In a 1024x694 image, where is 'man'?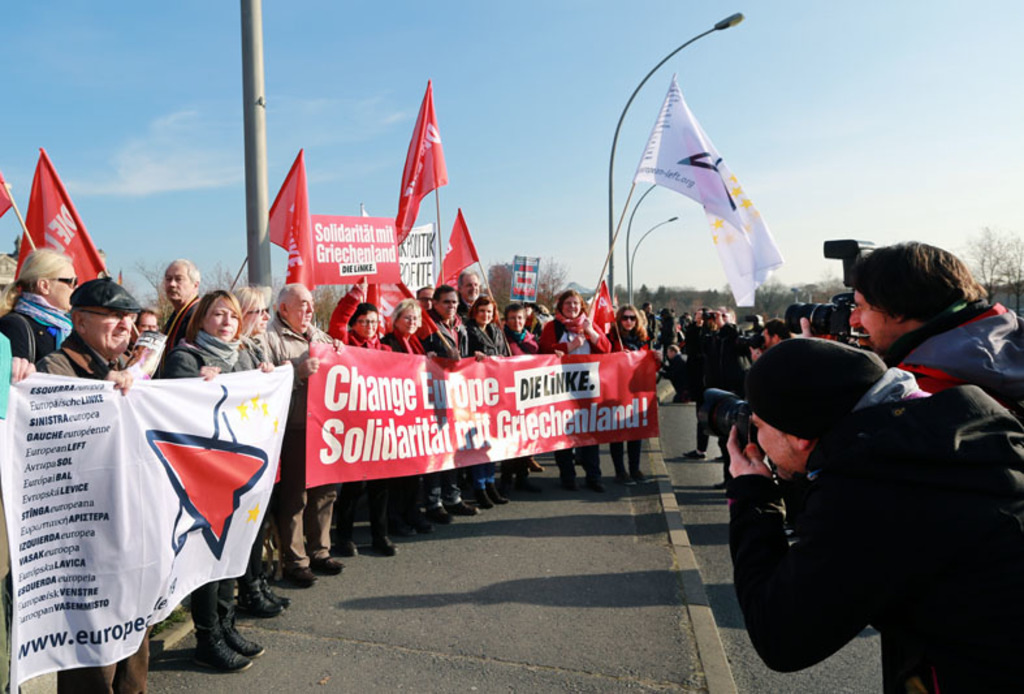
<region>800, 237, 1023, 418</region>.
